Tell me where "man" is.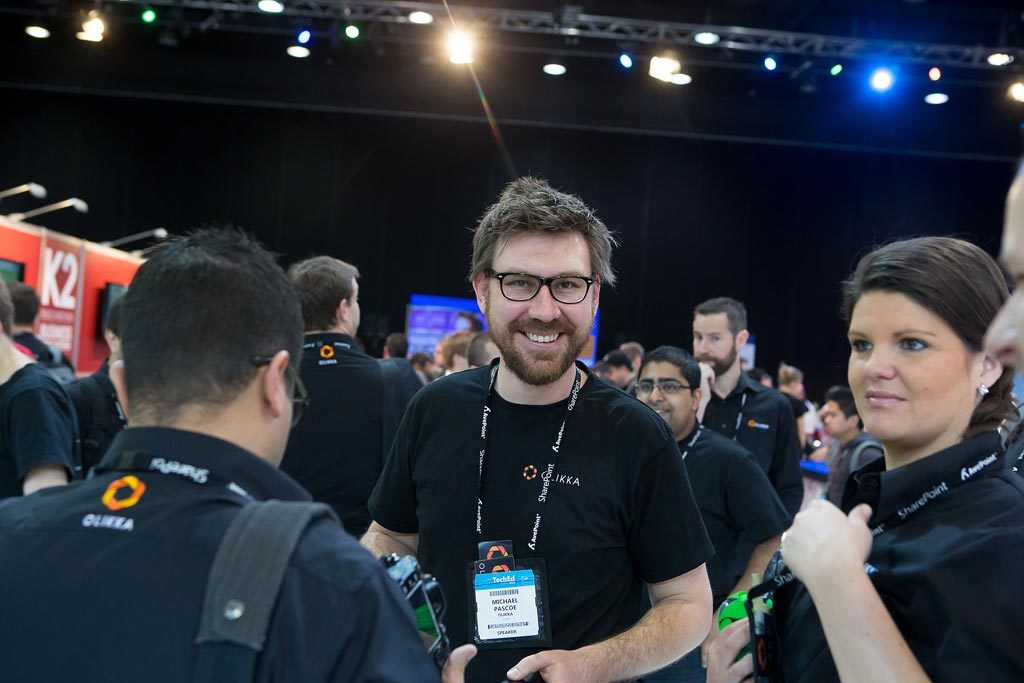
"man" is at 0:285:86:486.
